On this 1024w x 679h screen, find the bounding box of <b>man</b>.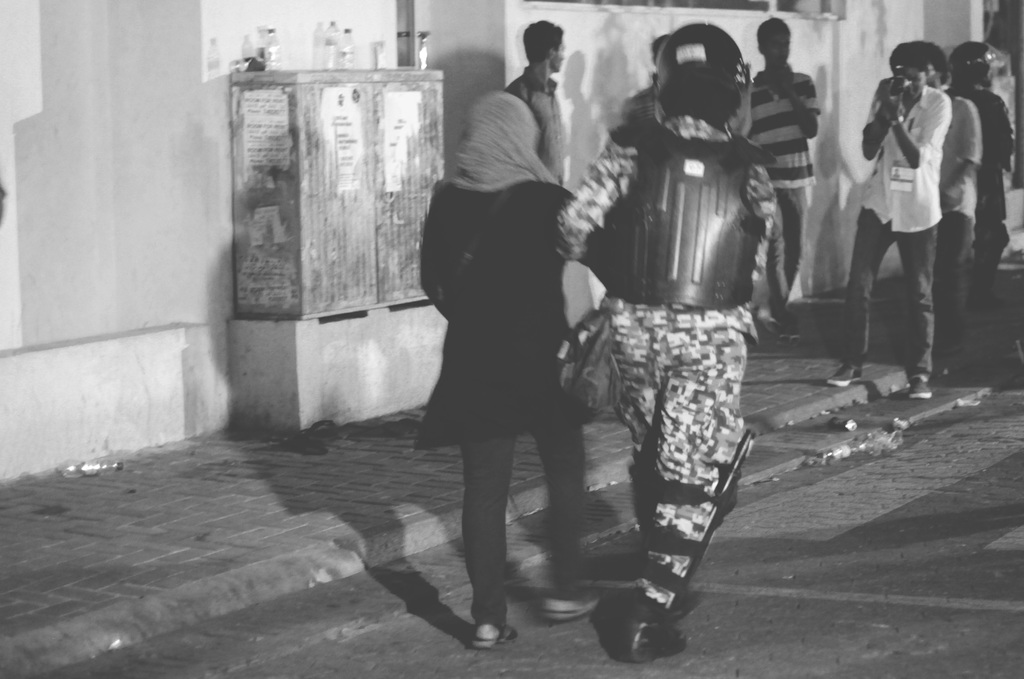
Bounding box: left=508, top=16, right=582, bottom=177.
